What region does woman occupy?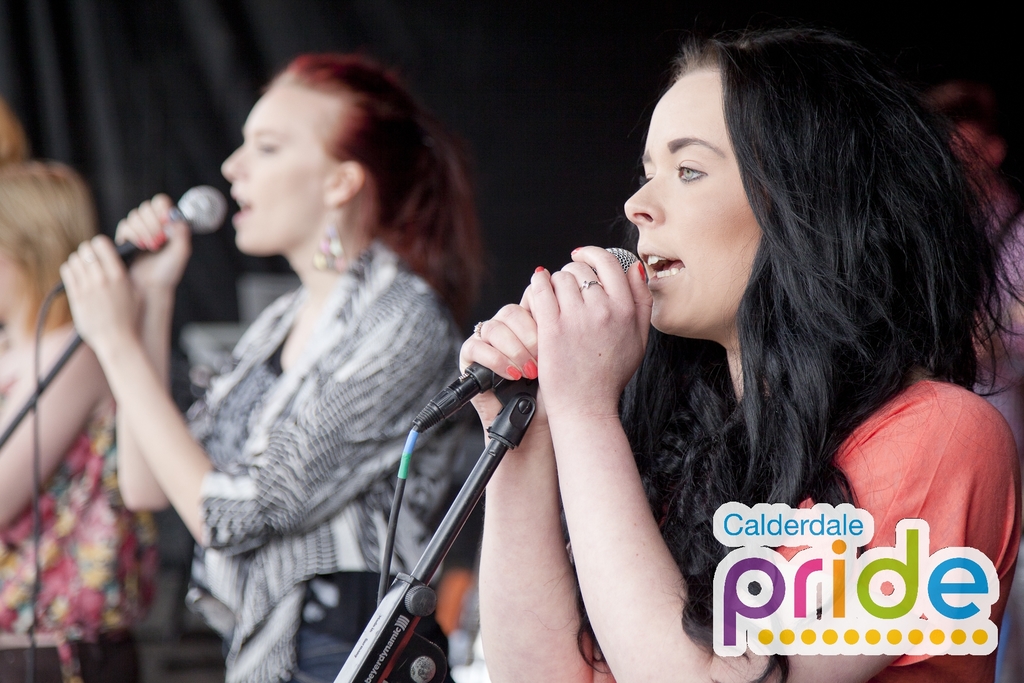
pyautogui.locateOnScreen(56, 53, 484, 682).
